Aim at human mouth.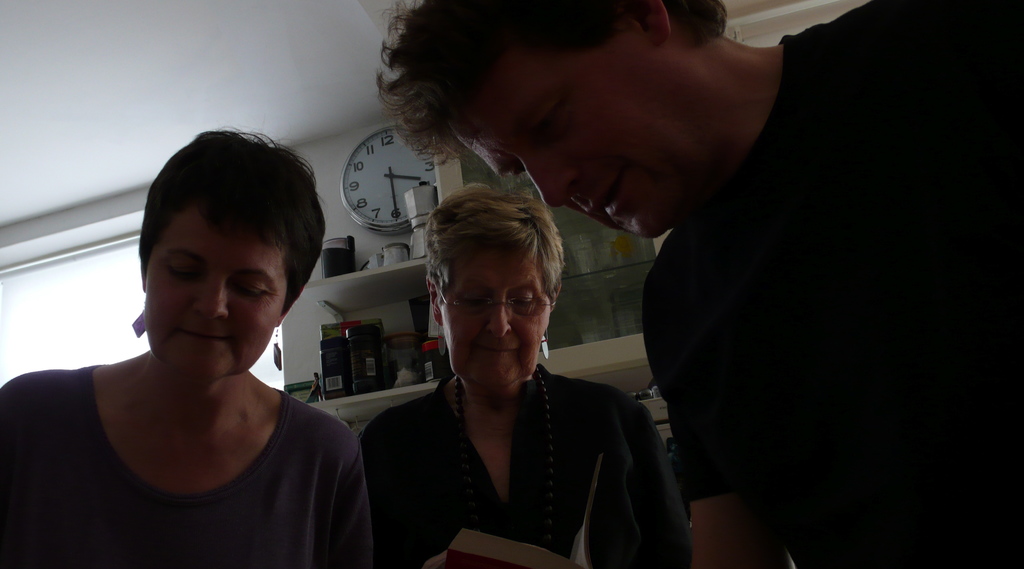
Aimed at {"x1": 578, "y1": 169, "x2": 632, "y2": 222}.
